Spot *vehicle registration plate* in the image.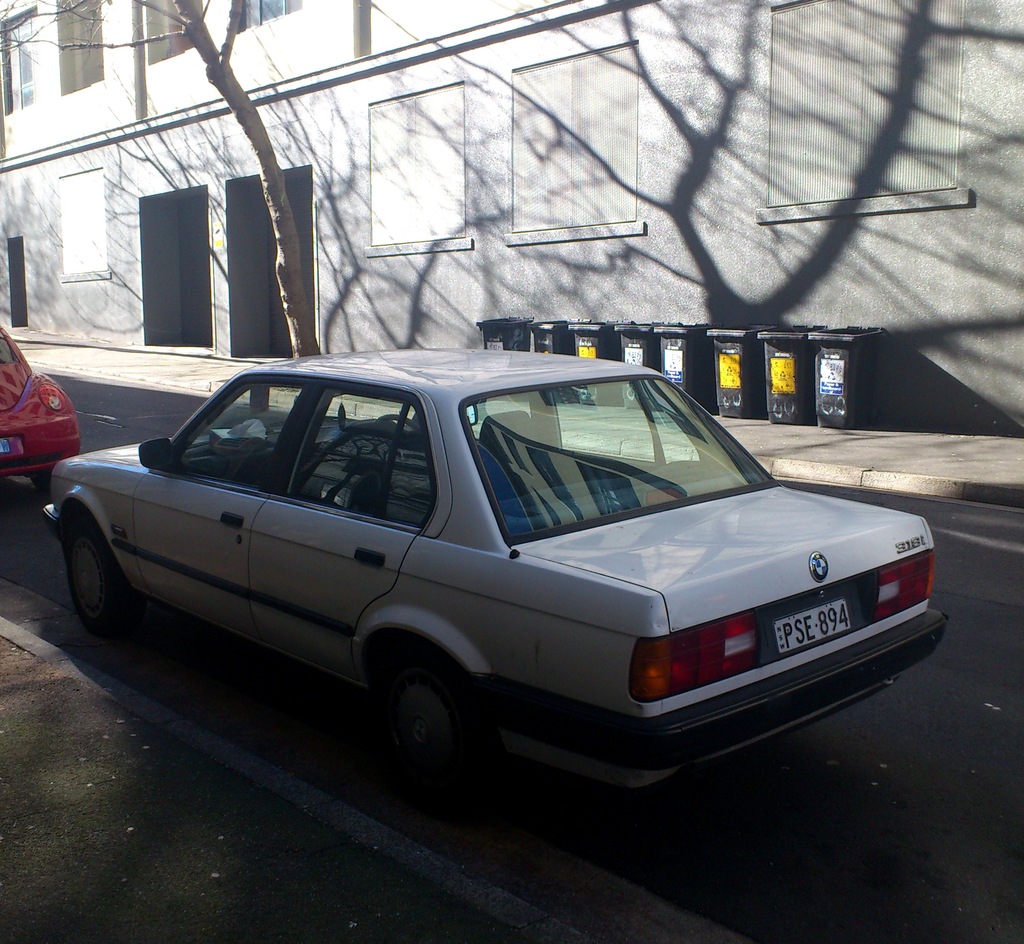
*vehicle registration plate* found at box=[762, 592, 853, 658].
